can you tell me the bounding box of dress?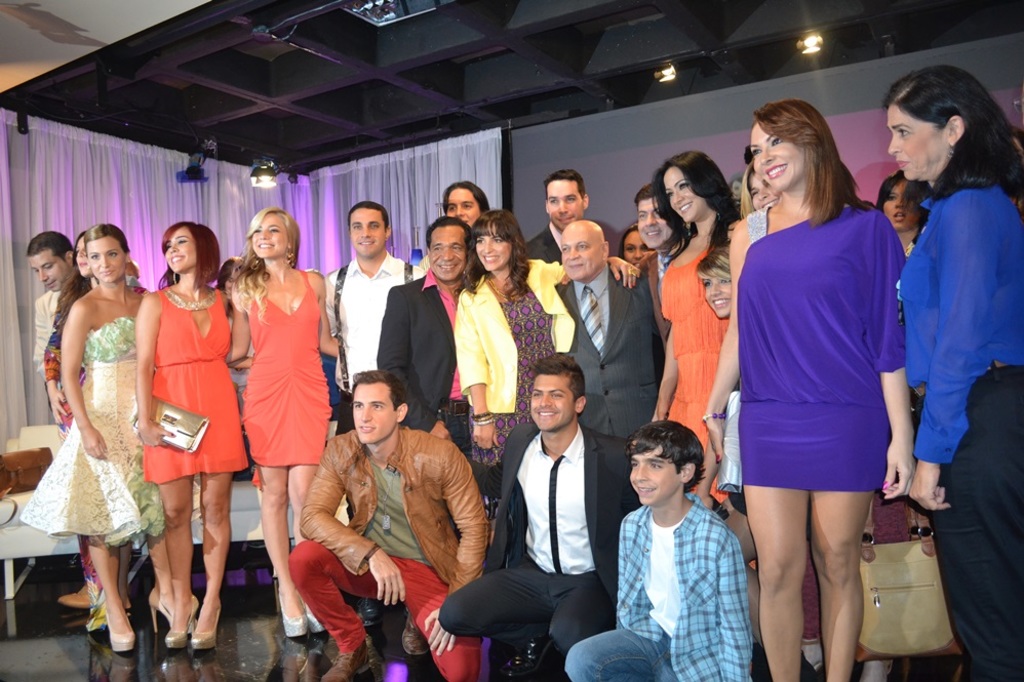
x1=142, y1=284, x2=248, y2=484.
